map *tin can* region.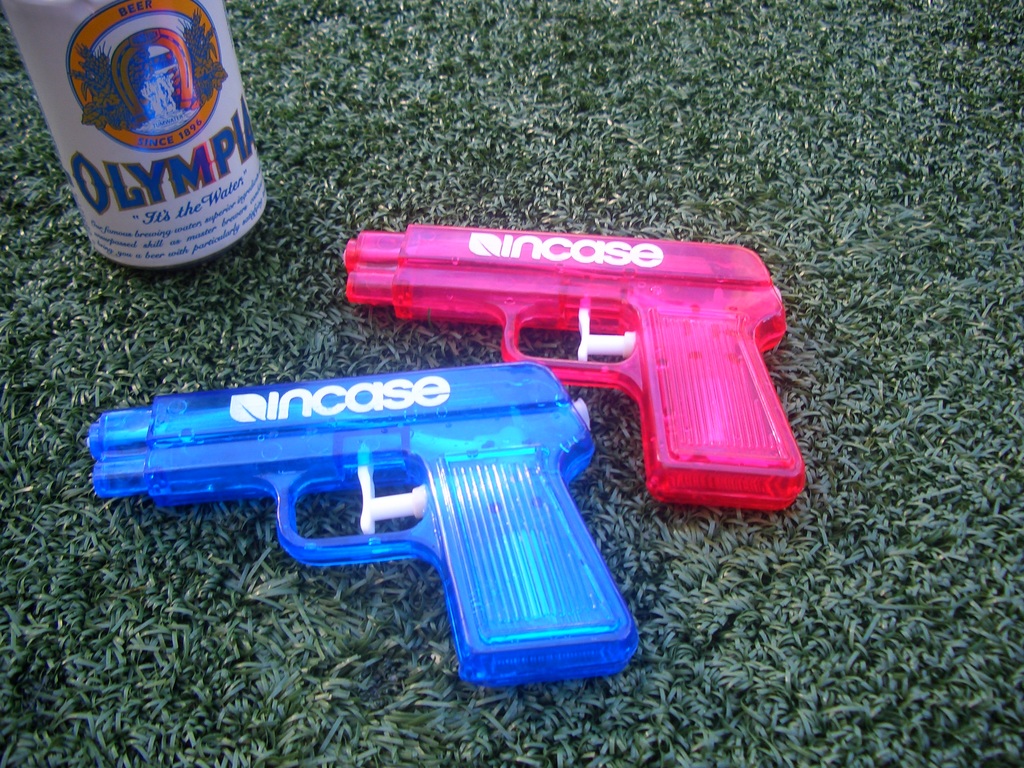
Mapped to <bbox>0, 0, 268, 267</bbox>.
